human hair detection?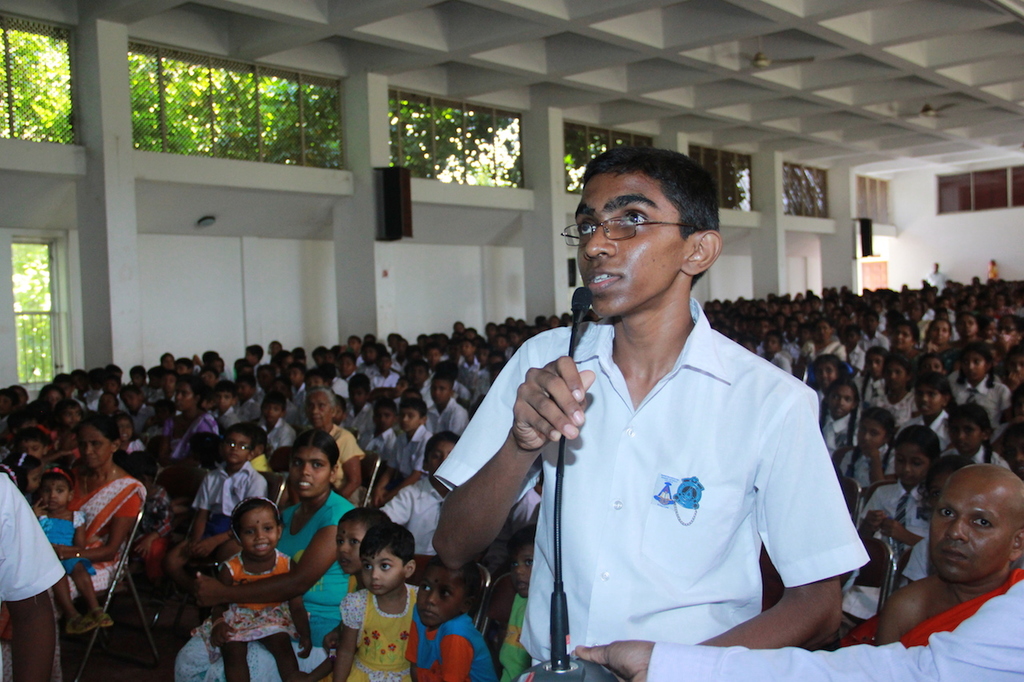
select_region(234, 356, 249, 375)
